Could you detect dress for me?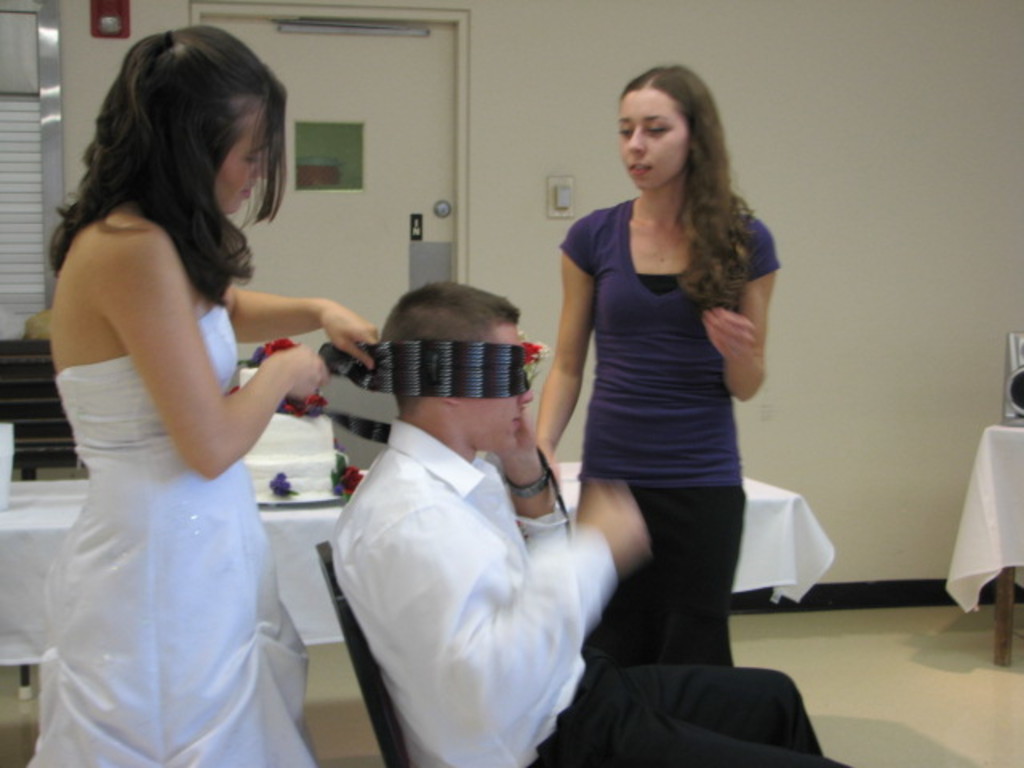
Detection result: bbox(24, 304, 320, 766).
